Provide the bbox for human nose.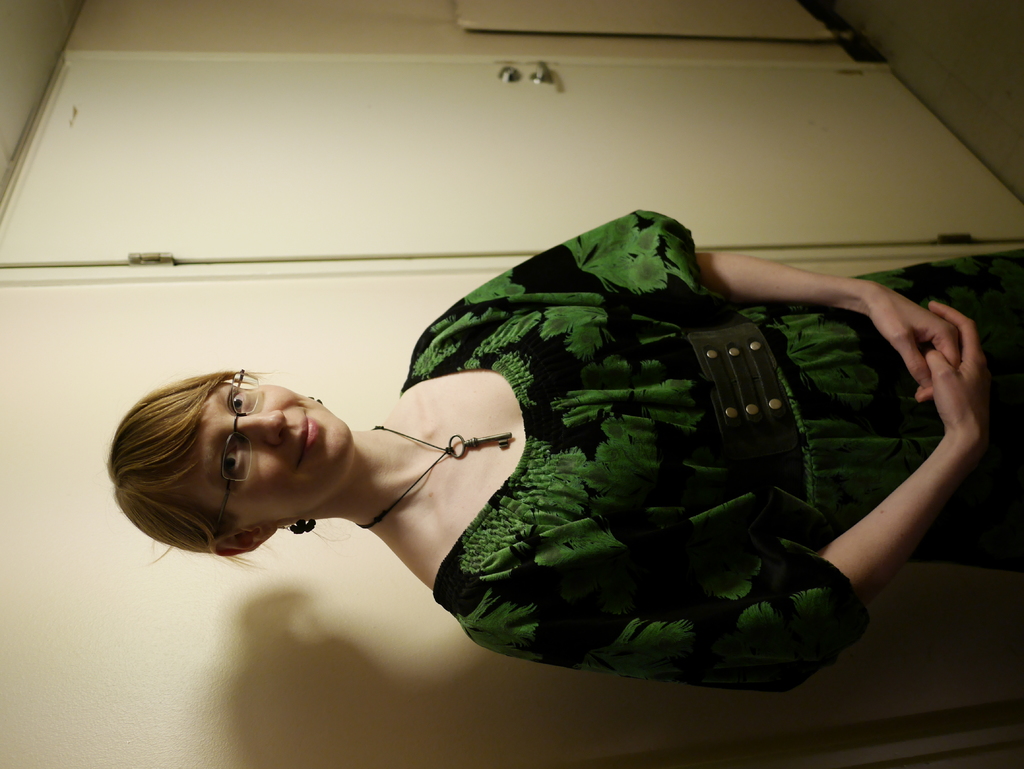
[230,410,284,451].
